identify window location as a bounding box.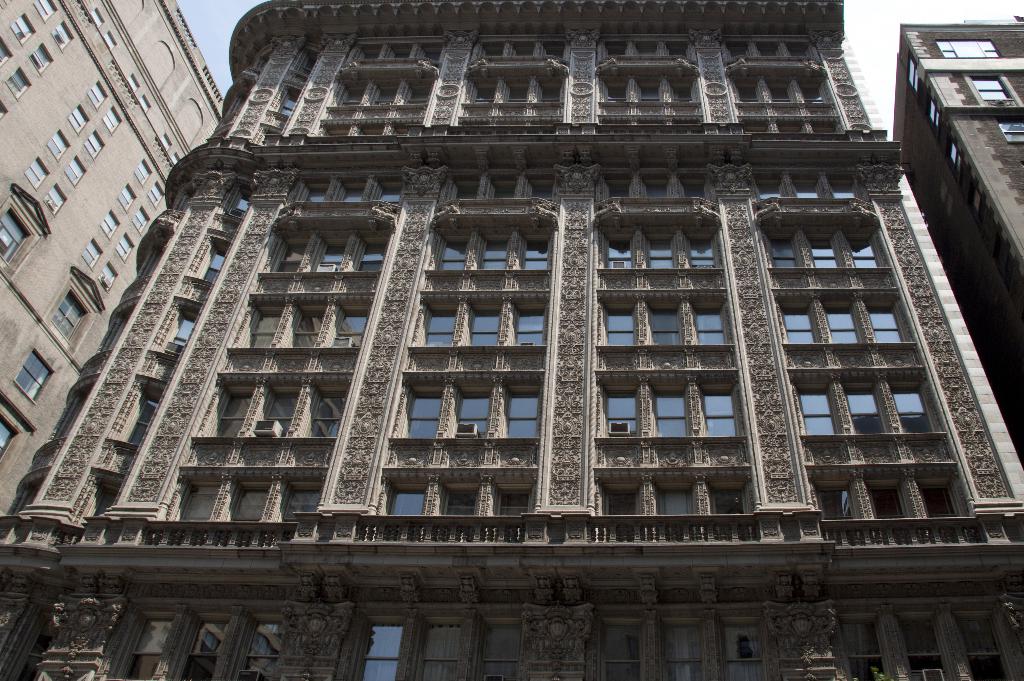
778, 298, 913, 343.
